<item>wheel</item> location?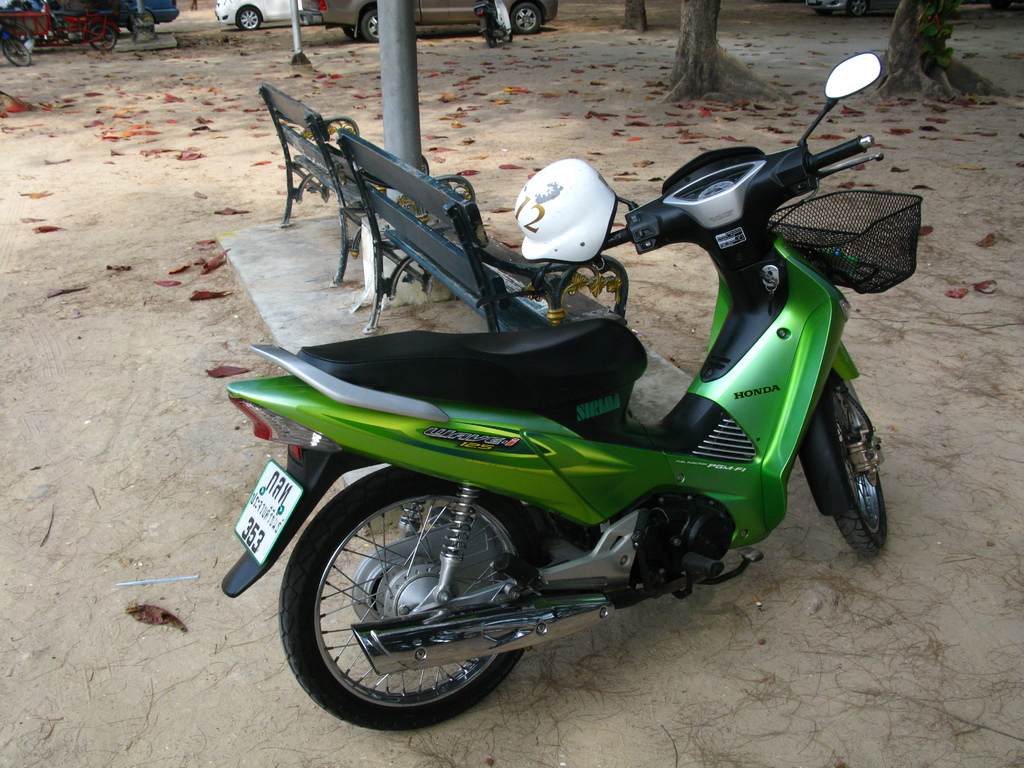
bbox=[276, 489, 570, 721]
